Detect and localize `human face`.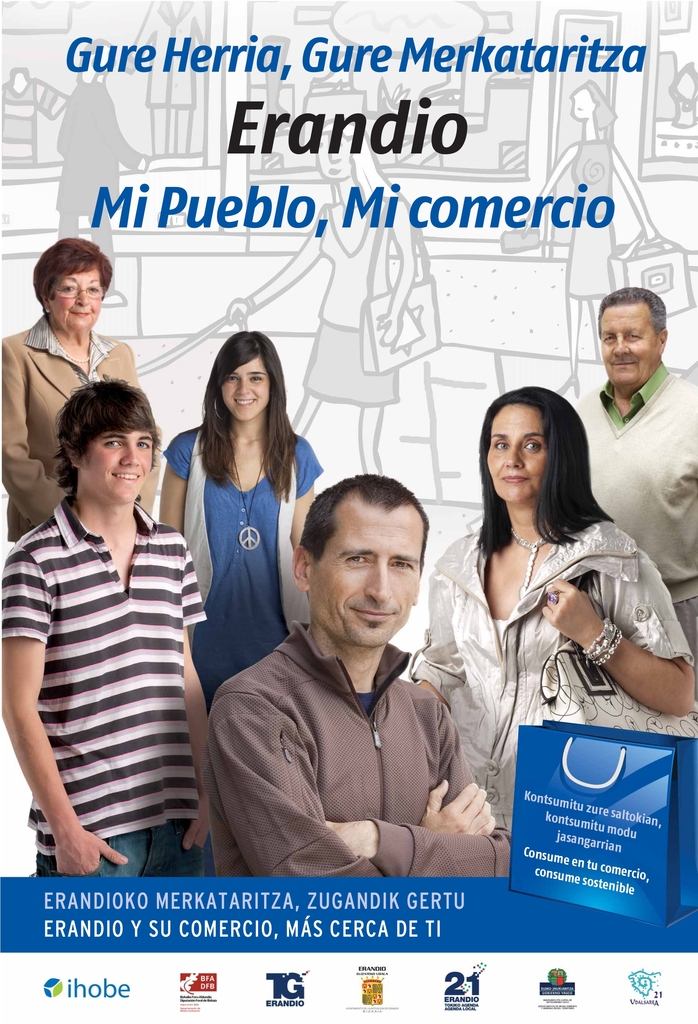
Localized at box(48, 278, 102, 325).
